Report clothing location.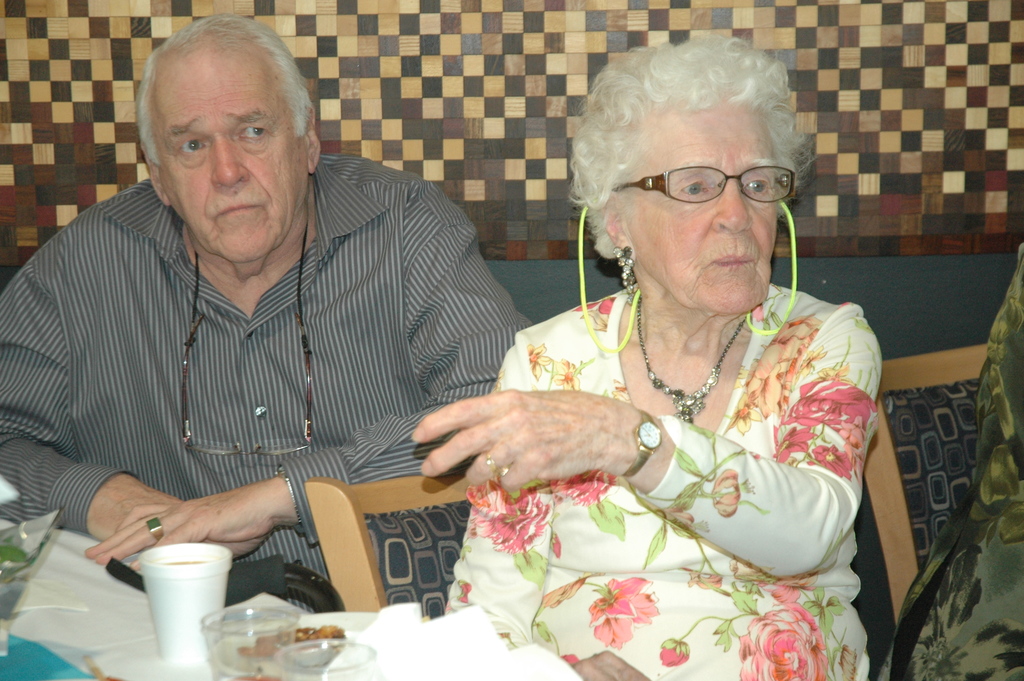
Report: box(445, 284, 883, 680).
